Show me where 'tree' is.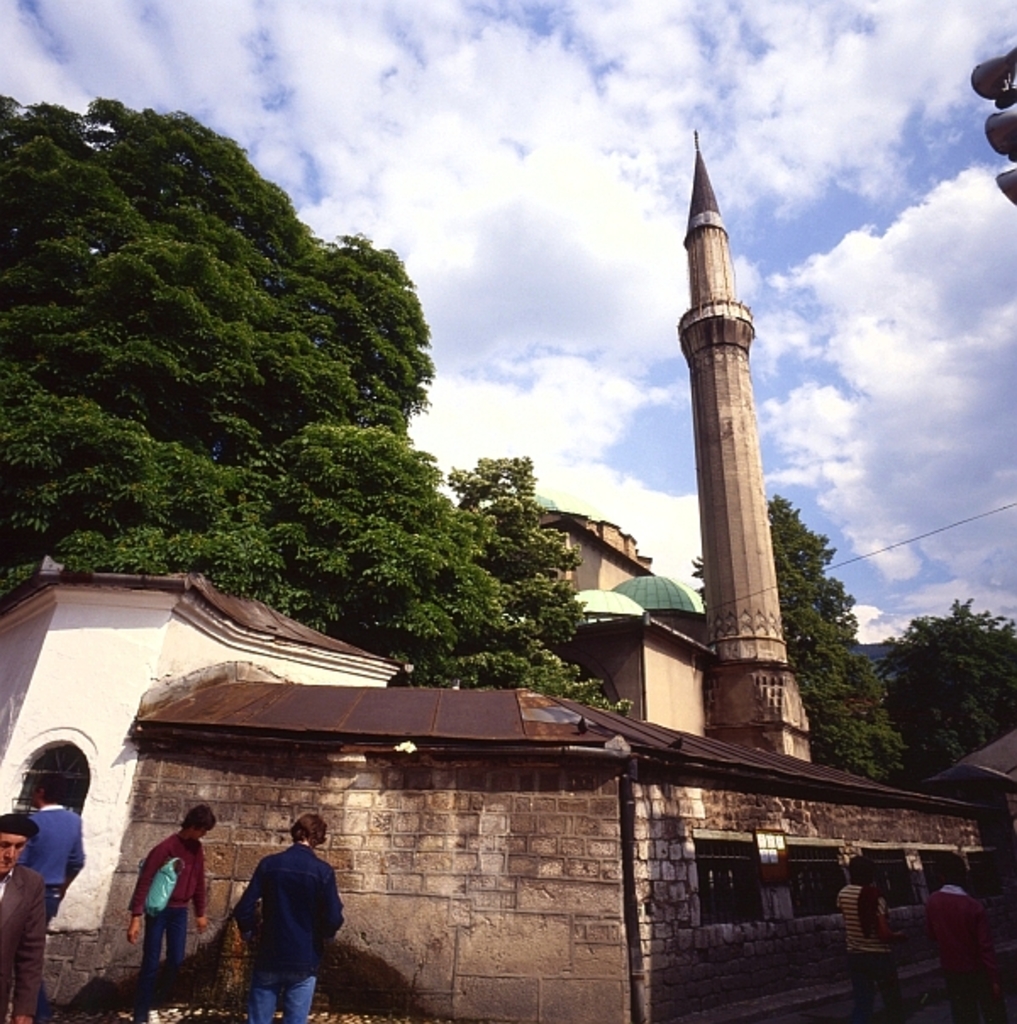
'tree' is at region(690, 490, 905, 780).
